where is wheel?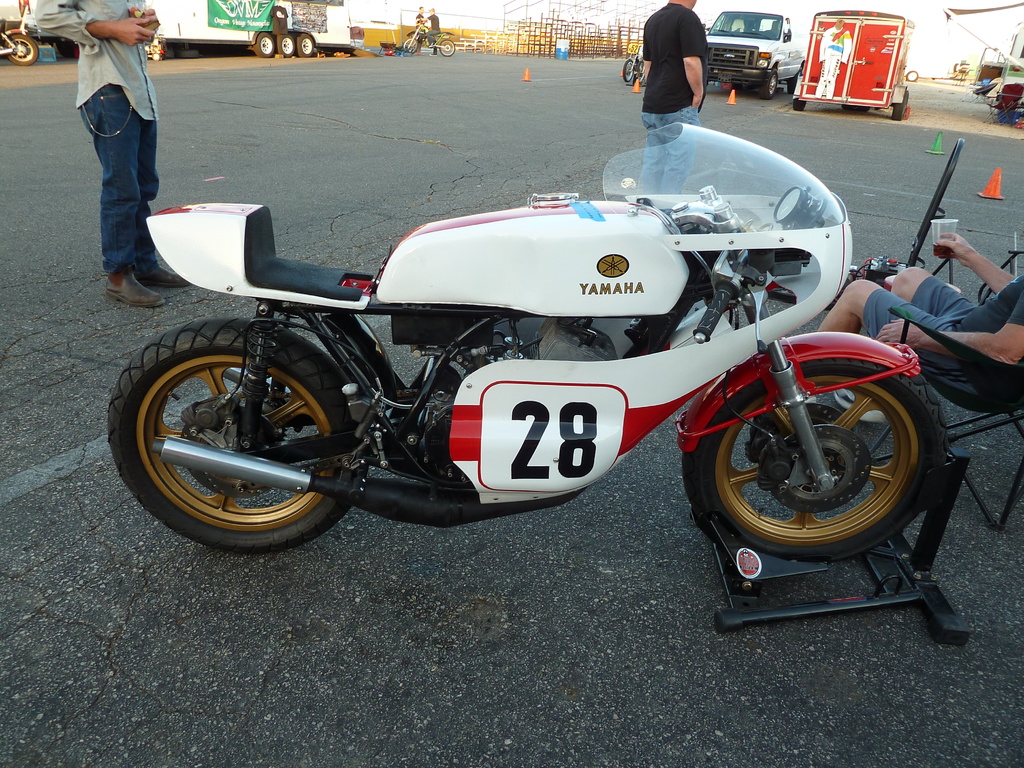
select_region(3, 29, 35, 64).
